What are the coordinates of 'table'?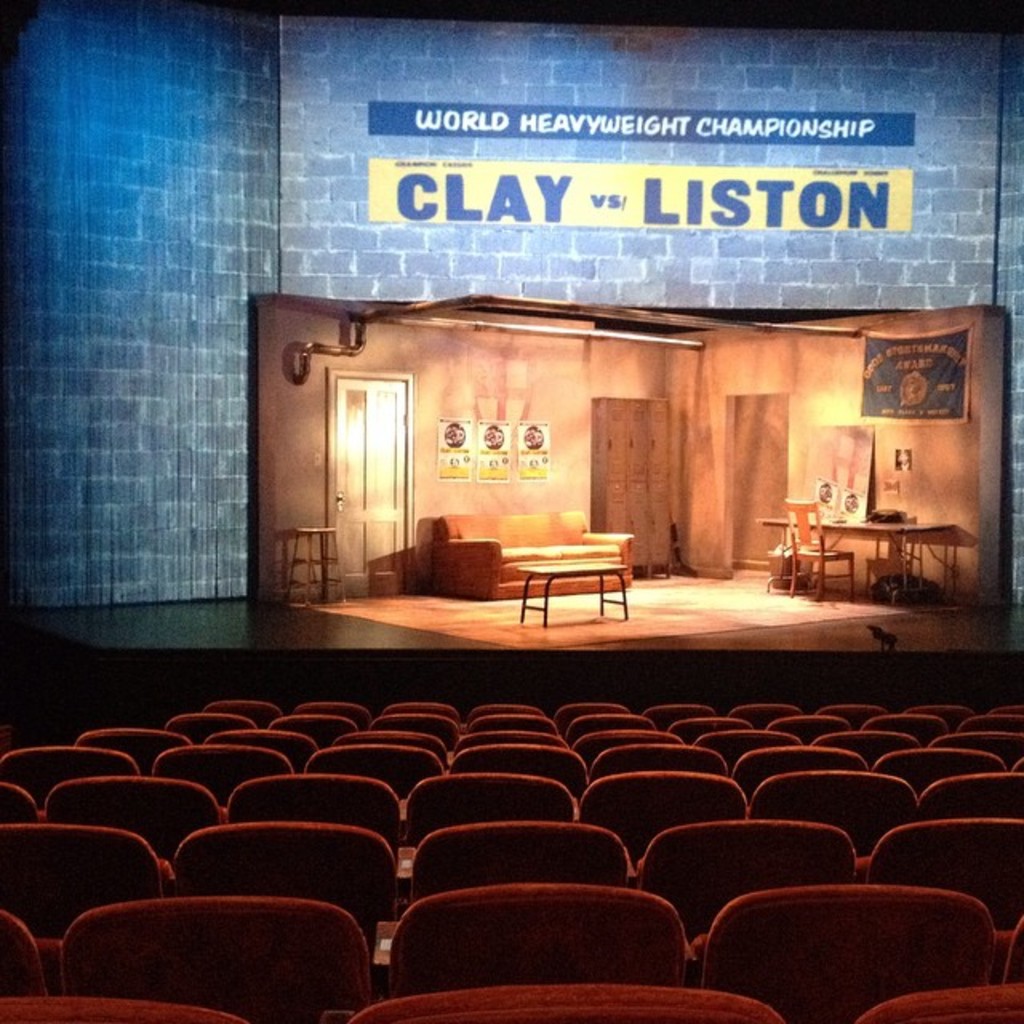
<region>525, 563, 621, 618</region>.
